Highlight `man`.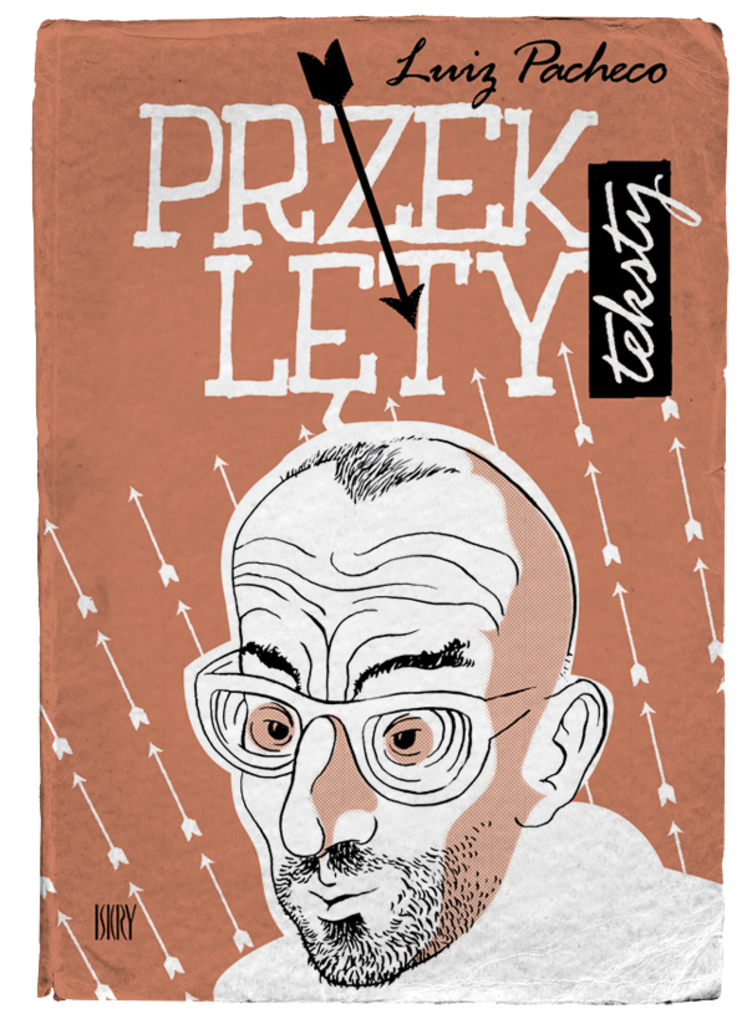
Highlighted region: bbox=[151, 417, 654, 1000].
